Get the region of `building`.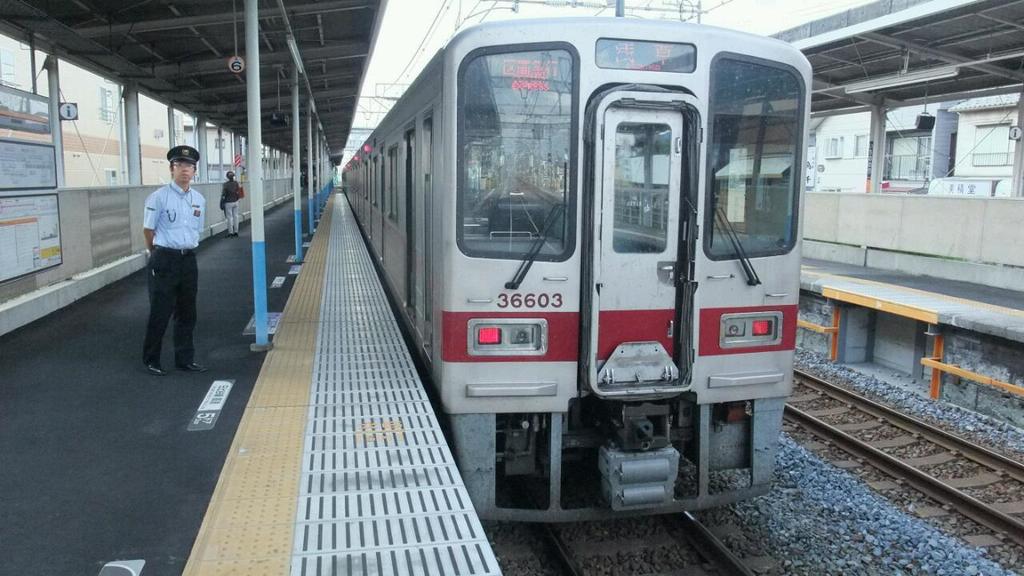
807/95/944/192.
